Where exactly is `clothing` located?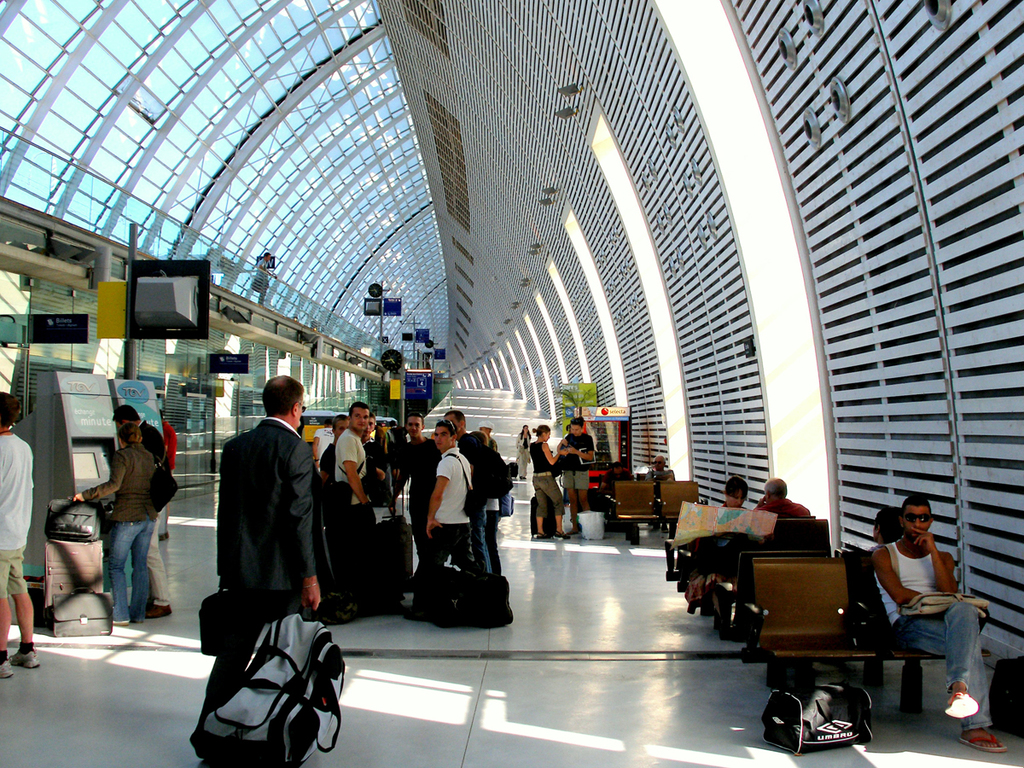
Its bounding box is locate(399, 437, 443, 561).
